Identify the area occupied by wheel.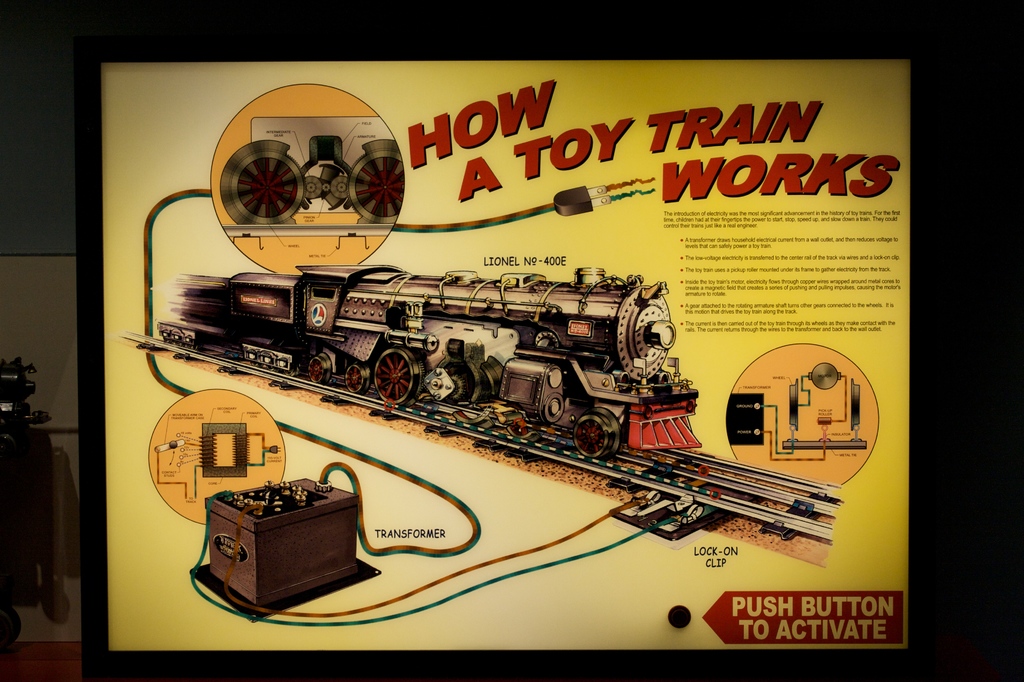
Area: (left=309, top=353, right=330, bottom=387).
